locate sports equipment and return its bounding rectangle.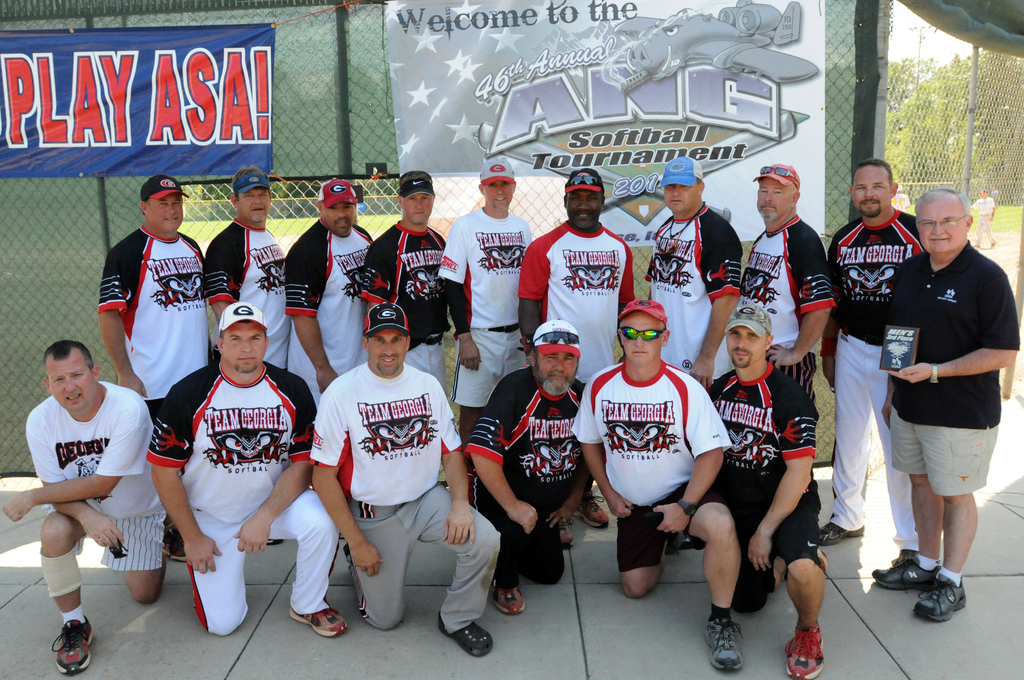
(51, 613, 96, 677).
